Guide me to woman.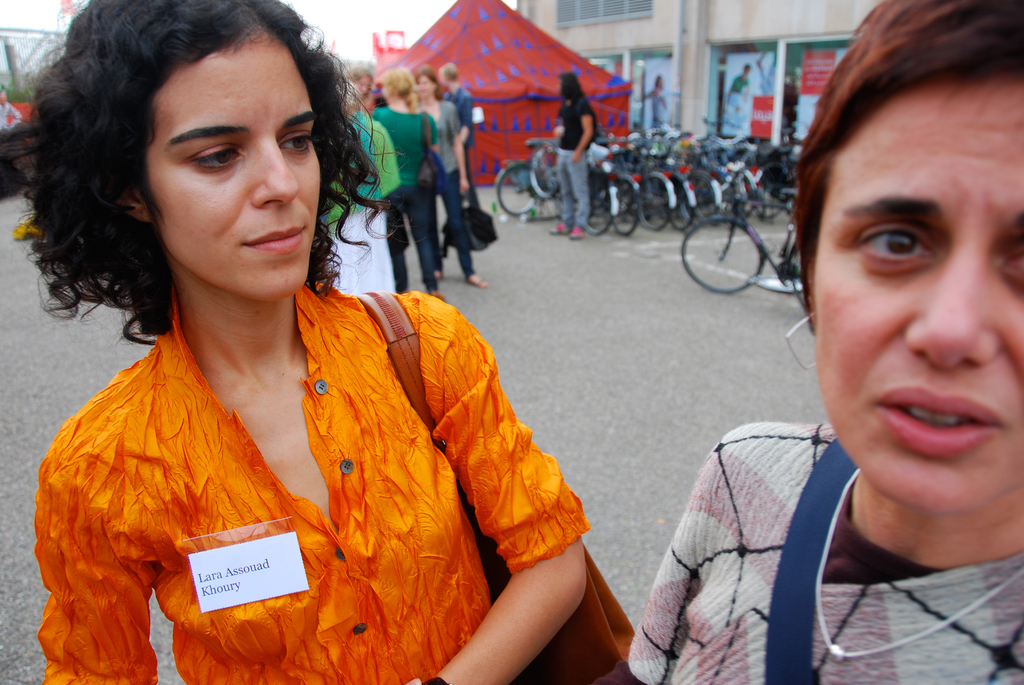
Guidance: pyautogui.locateOnScreen(550, 68, 596, 235).
